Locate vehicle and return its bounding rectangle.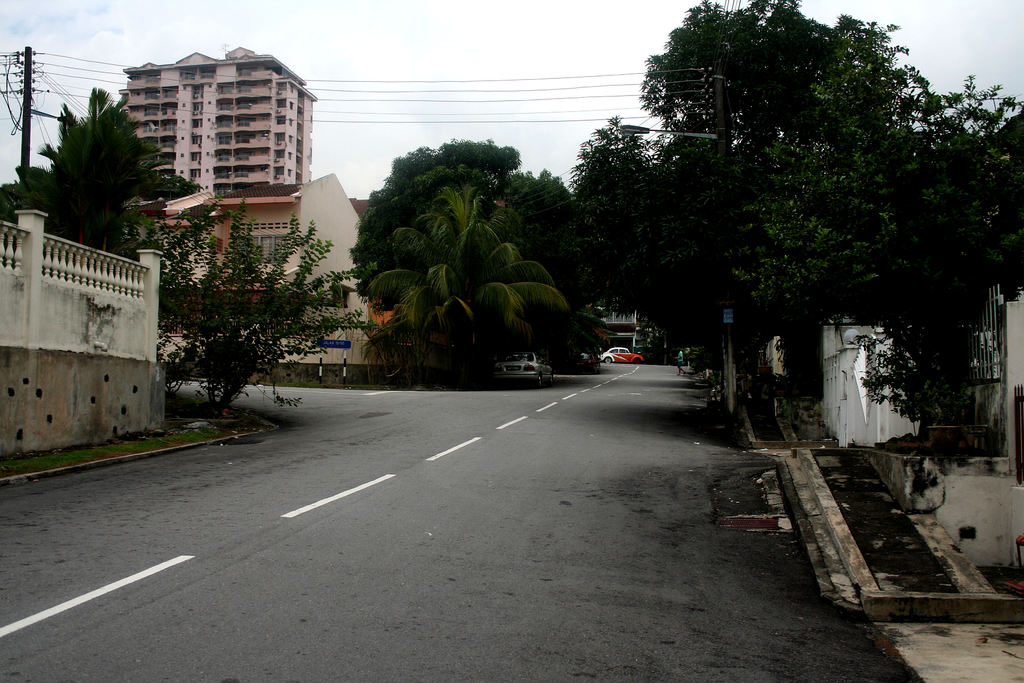
BBox(599, 346, 645, 366).
